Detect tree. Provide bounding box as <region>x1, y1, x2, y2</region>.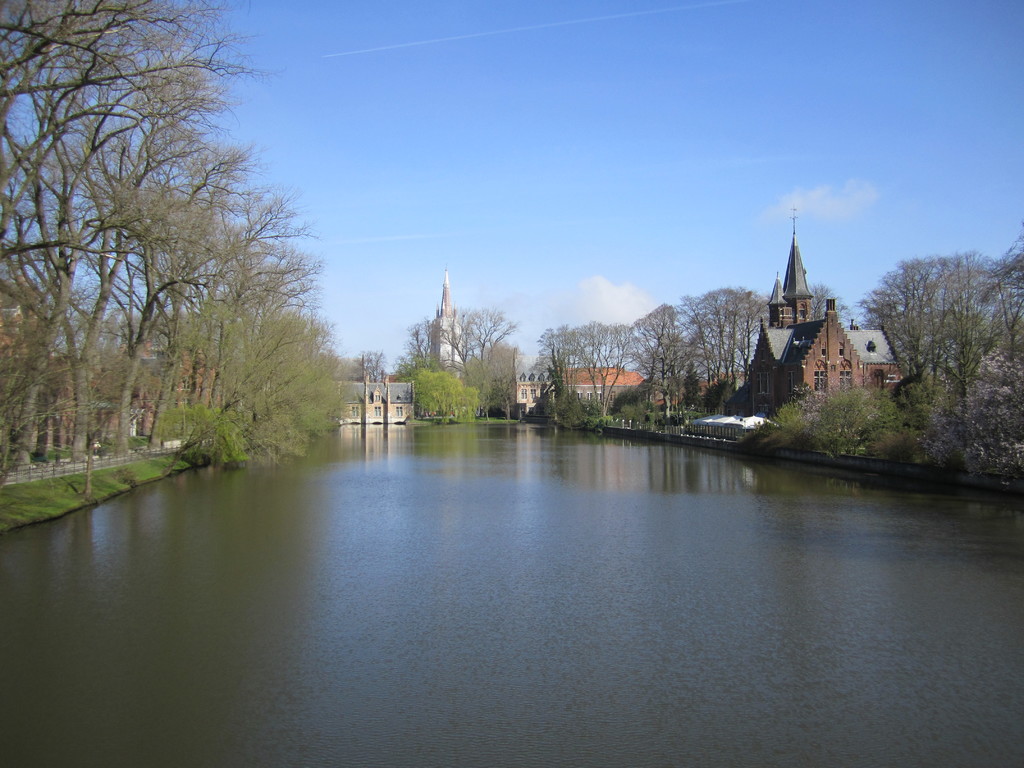
<region>355, 355, 405, 394</region>.
